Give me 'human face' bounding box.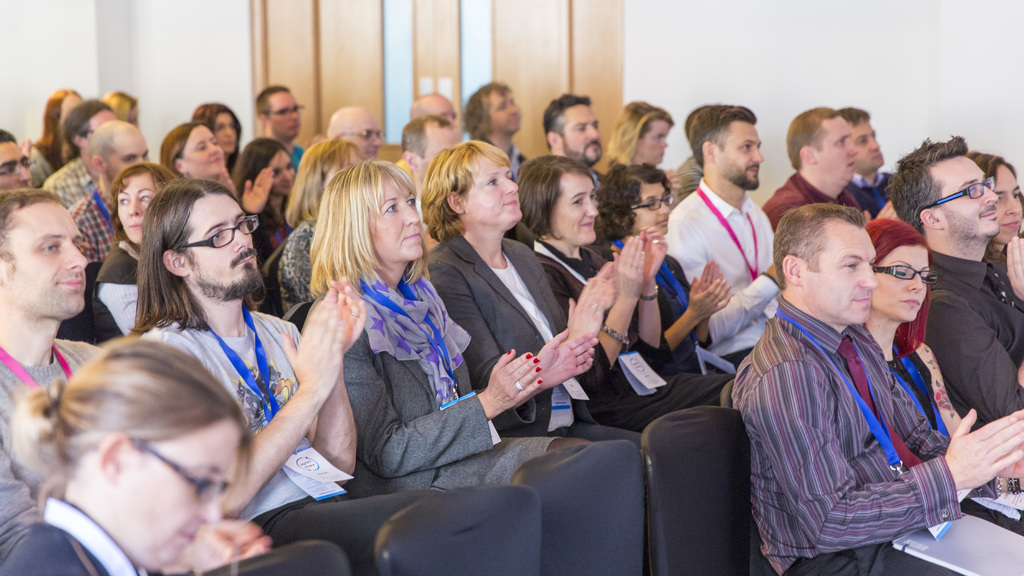
x1=561 y1=106 x2=600 y2=167.
